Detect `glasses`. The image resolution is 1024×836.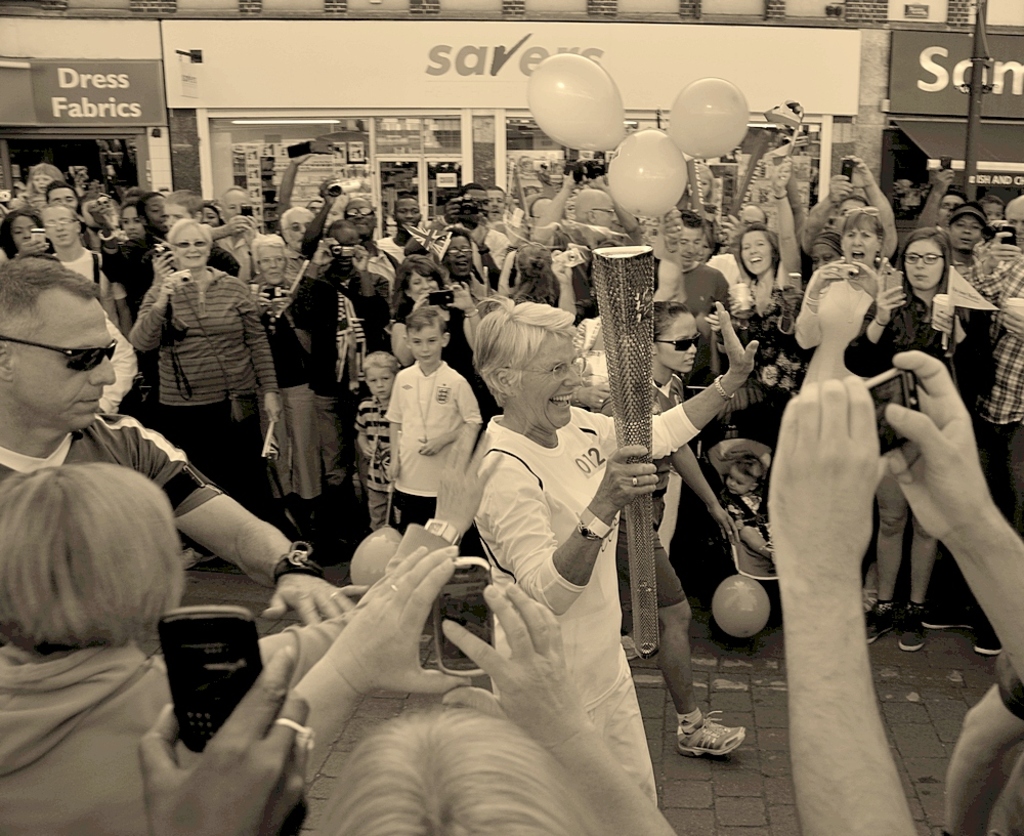
{"x1": 898, "y1": 245, "x2": 945, "y2": 266}.
